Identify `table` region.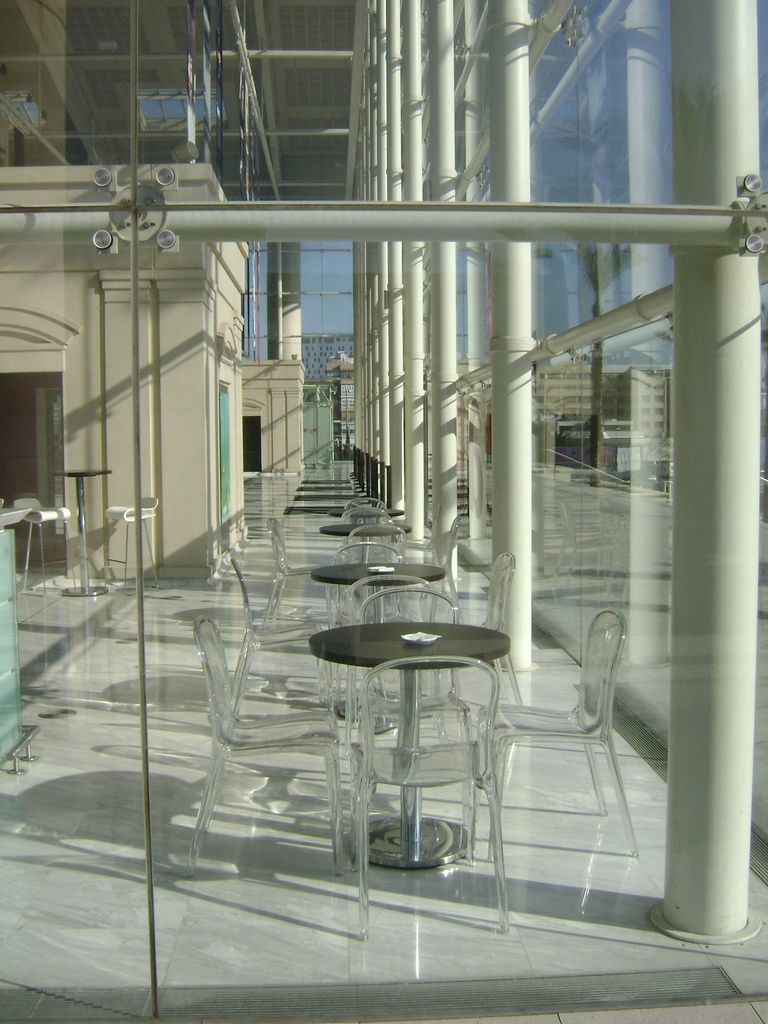
Region: left=348, top=509, right=388, bottom=518.
